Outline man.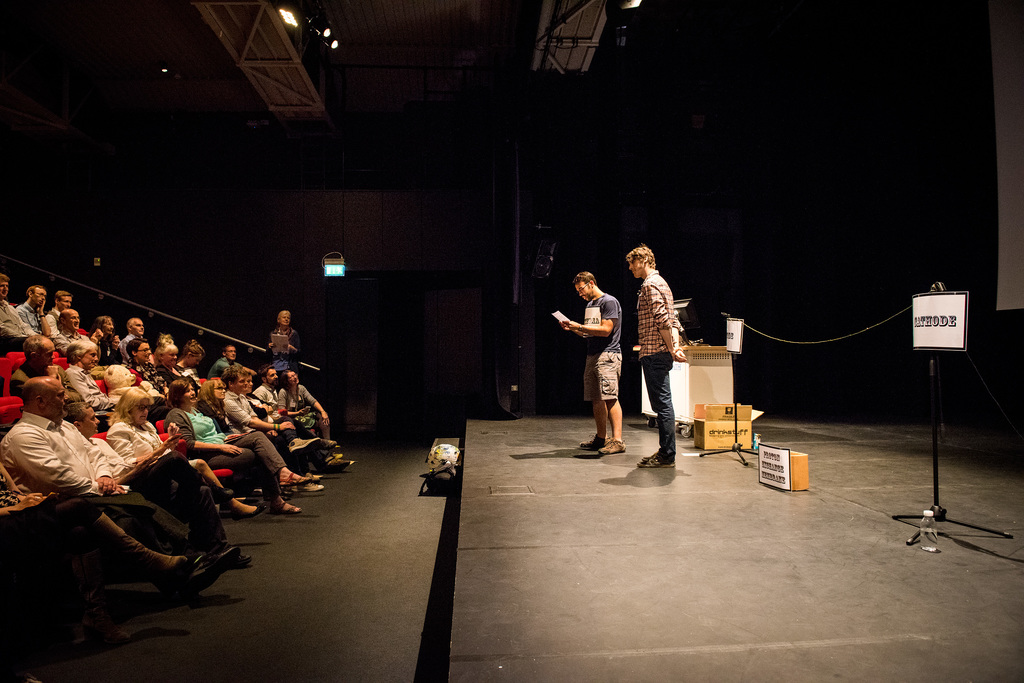
Outline: region(0, 272, 36, 352).
